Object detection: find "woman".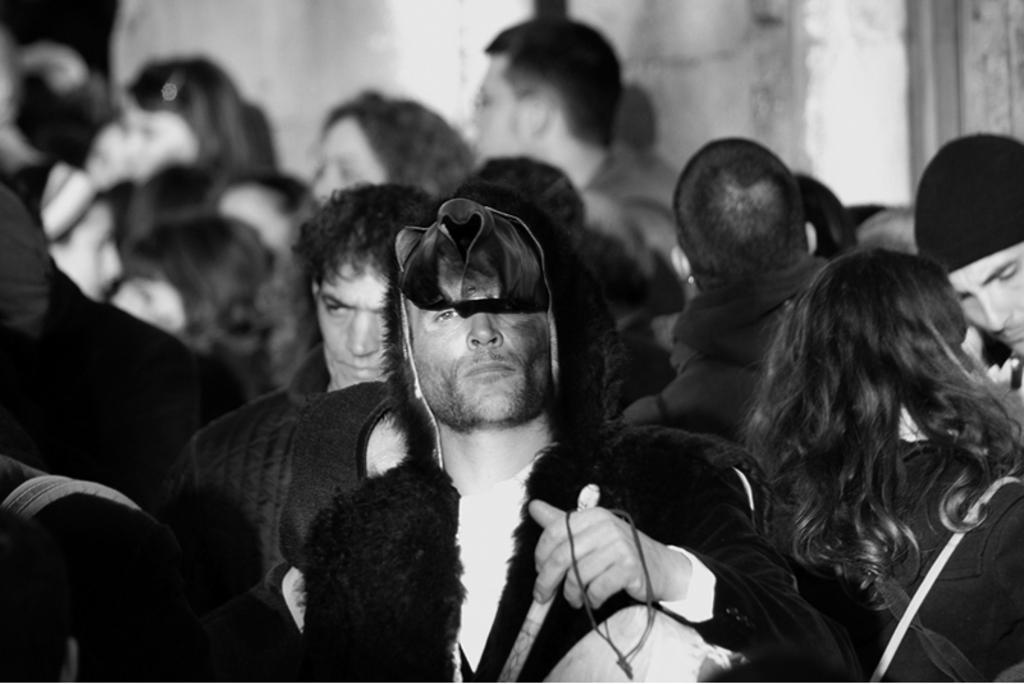
[left=96, top=219, right=271, bottom=395].
